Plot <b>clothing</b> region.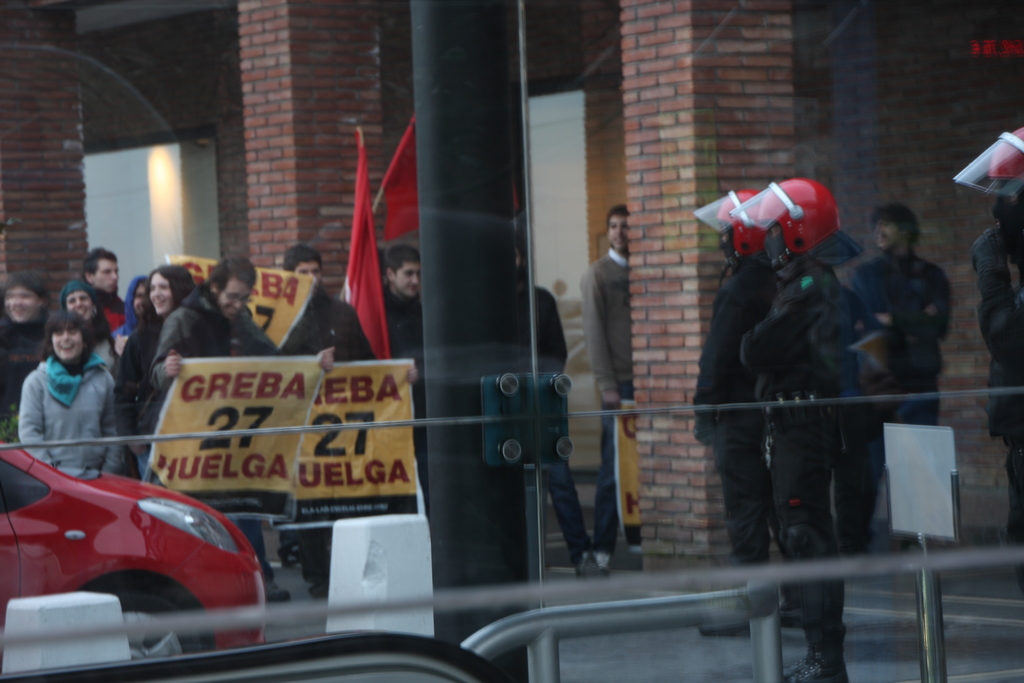
Plotted at (100, 283, 129, 336).
